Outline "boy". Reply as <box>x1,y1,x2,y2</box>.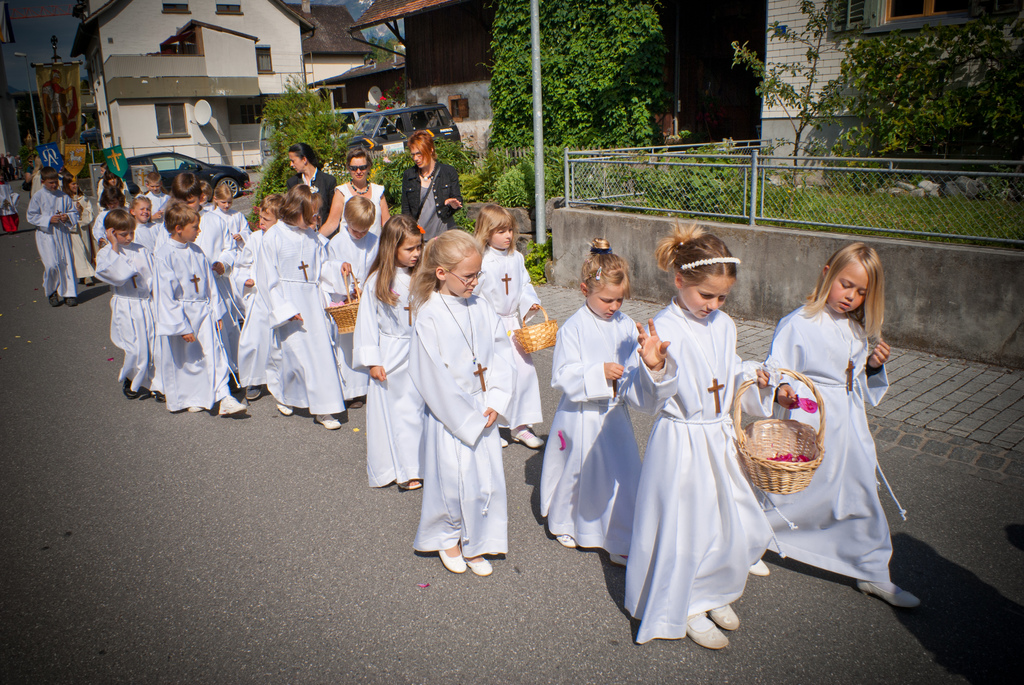
<box>29,169,81,305</box>.
